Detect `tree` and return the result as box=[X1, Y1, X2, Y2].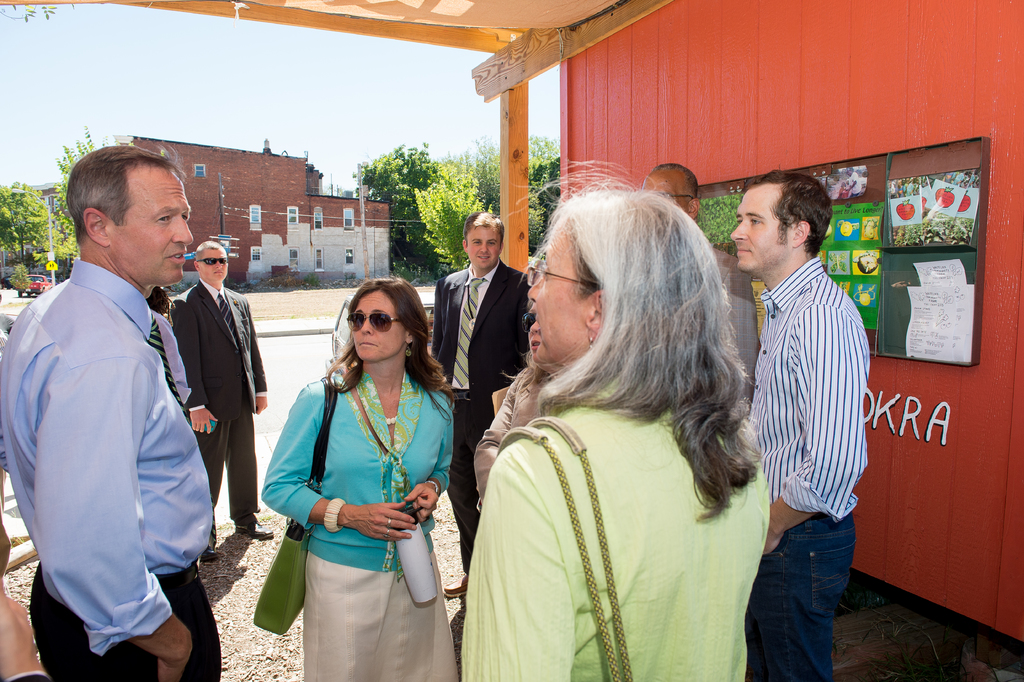
box=[0, 180, 51, 295].
